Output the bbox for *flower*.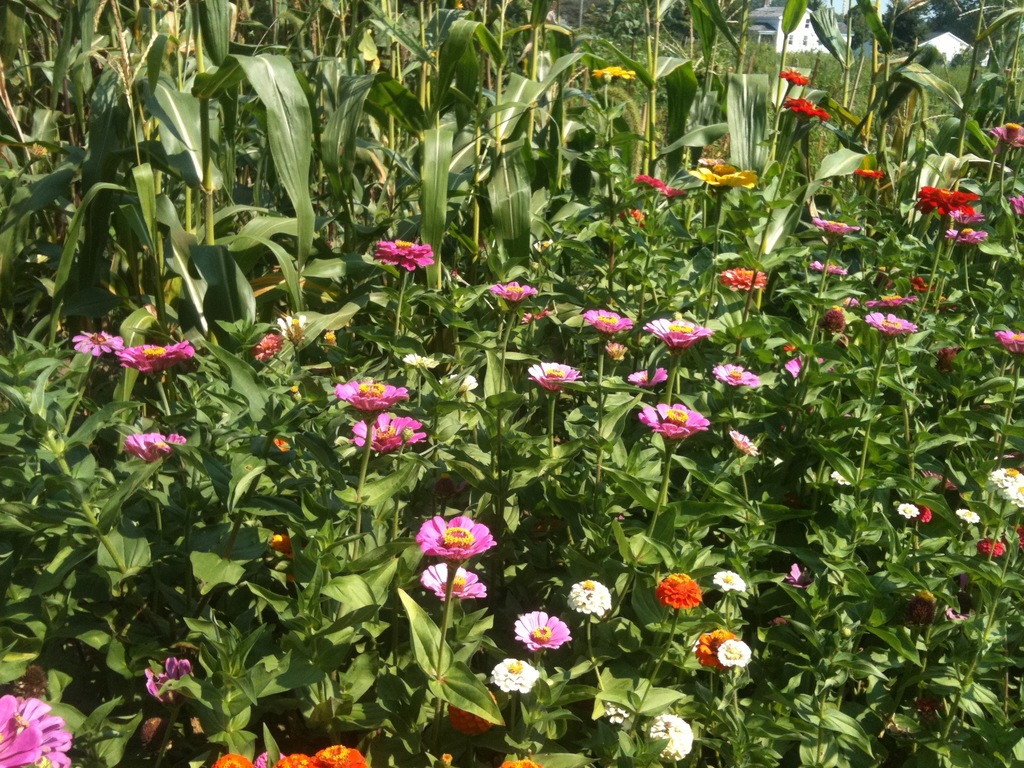
l=117, t=337, r=193, b=377.
